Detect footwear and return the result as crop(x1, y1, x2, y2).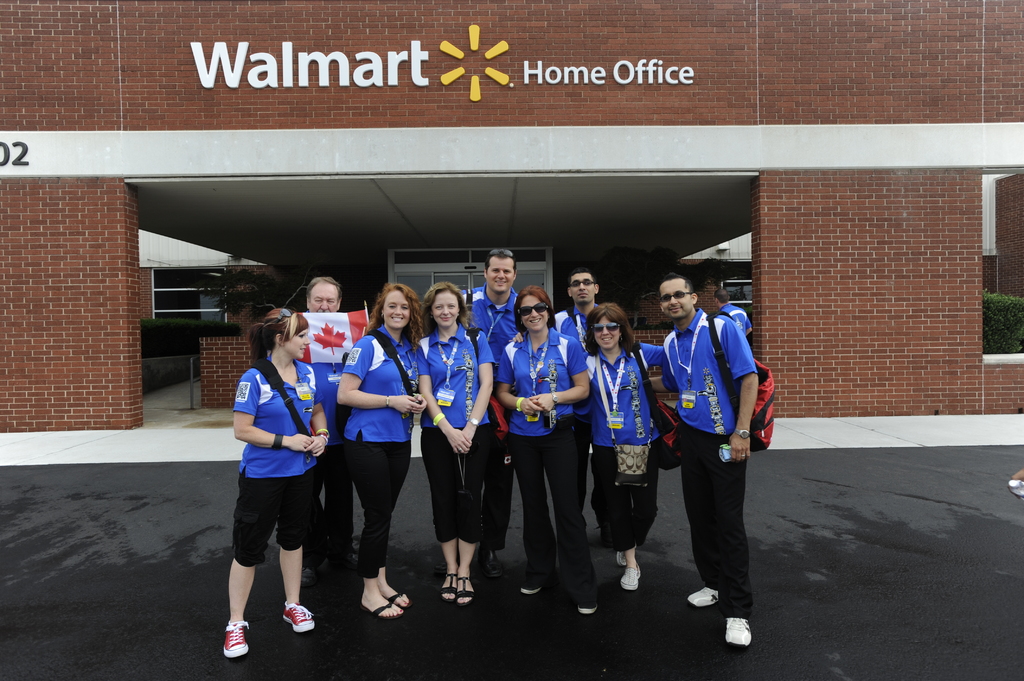
crop(435, 573, 458, 600).
